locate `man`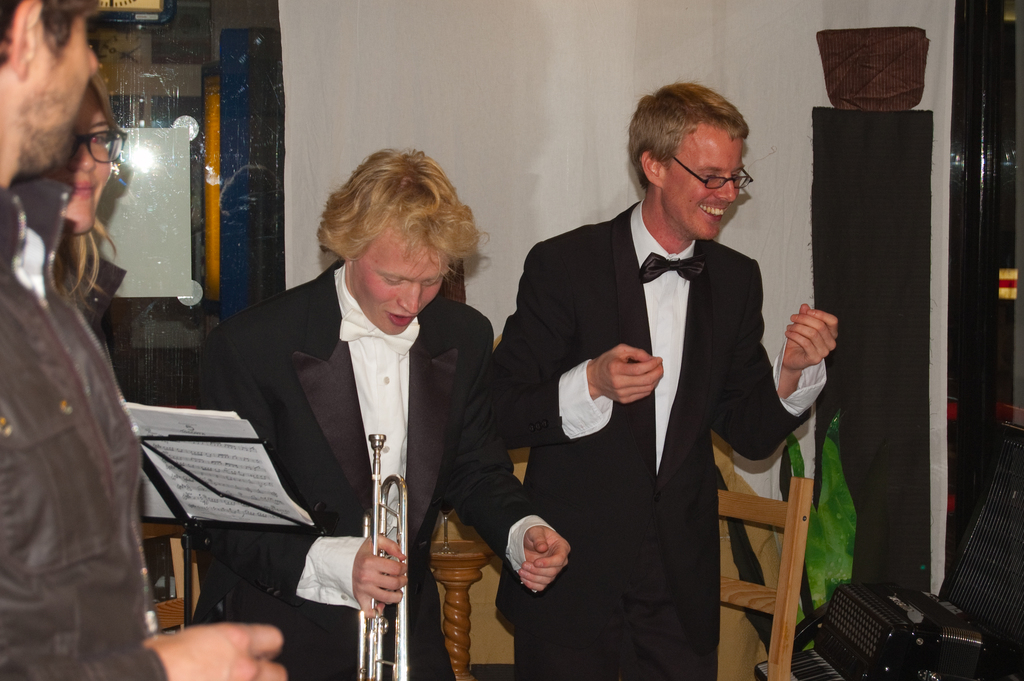
<region>486, 75, 847, 680</region>
